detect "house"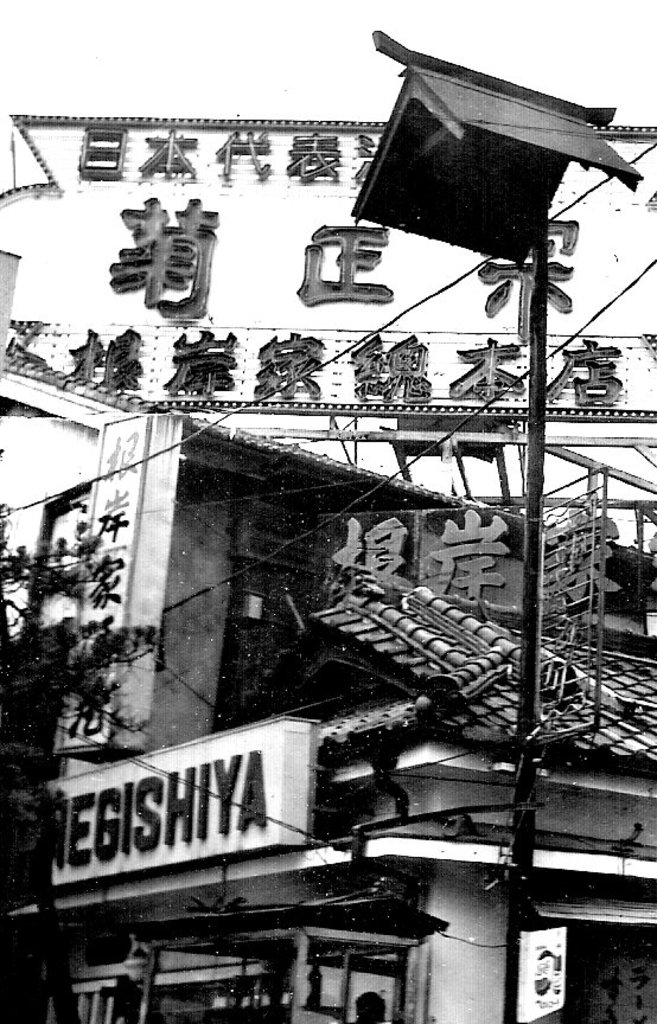
Rect(0, 257, 656, 1023)
